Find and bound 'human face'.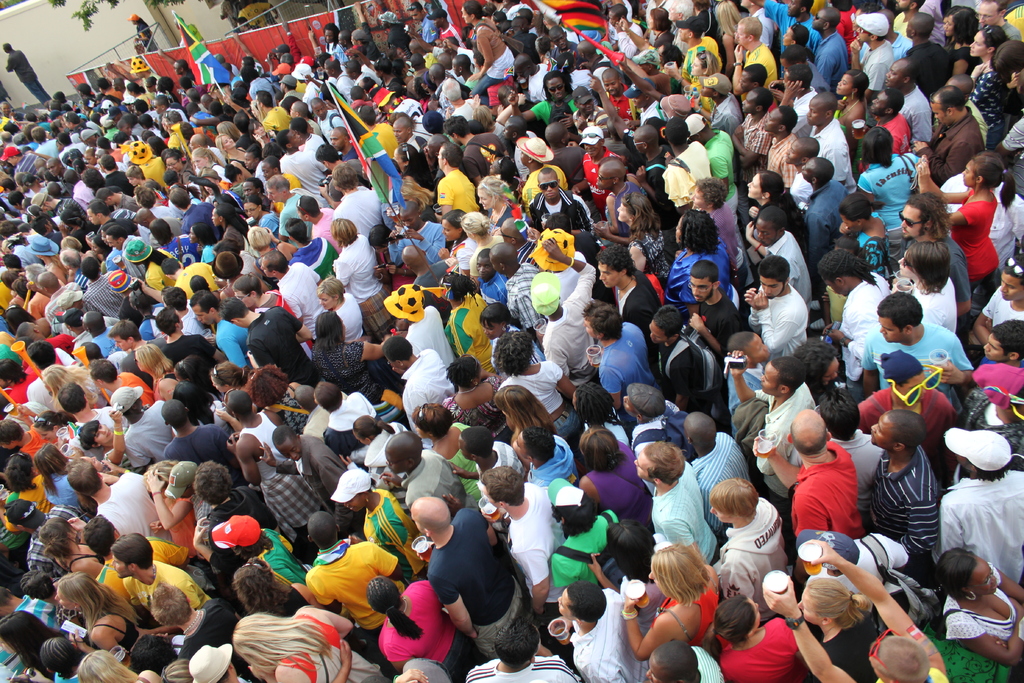
Bound: {"left": 84, "top": 154, "right": 95, "bottom": 165}.
